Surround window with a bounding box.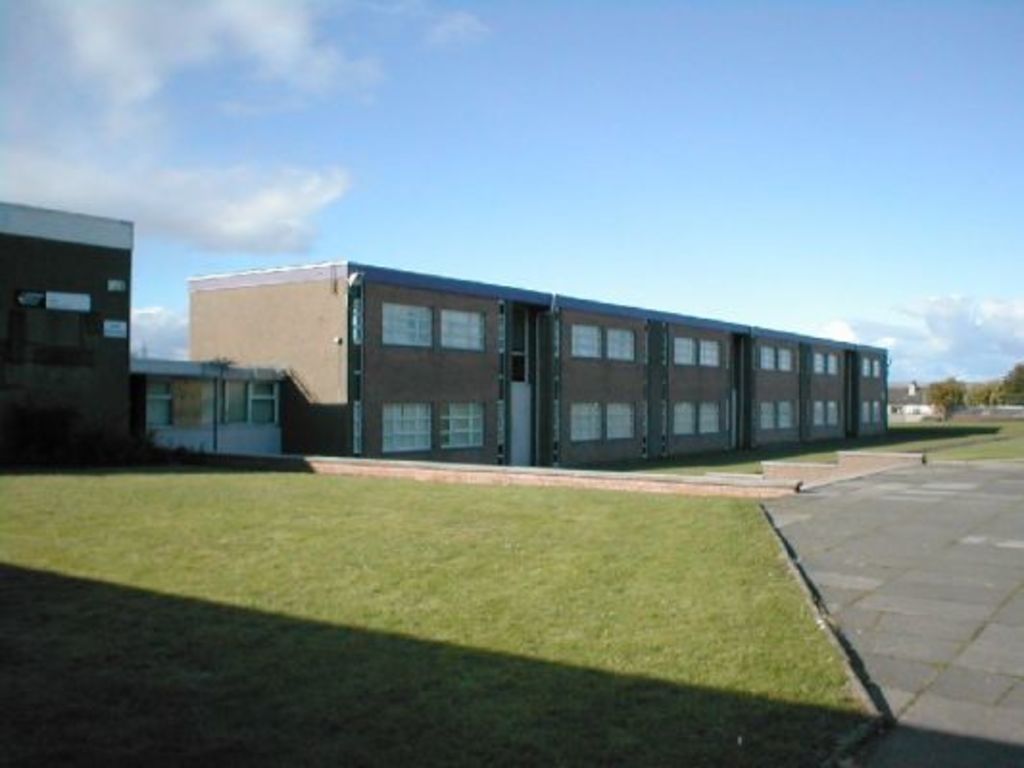
x1=774, y1=397, x2=792, y2=436.
